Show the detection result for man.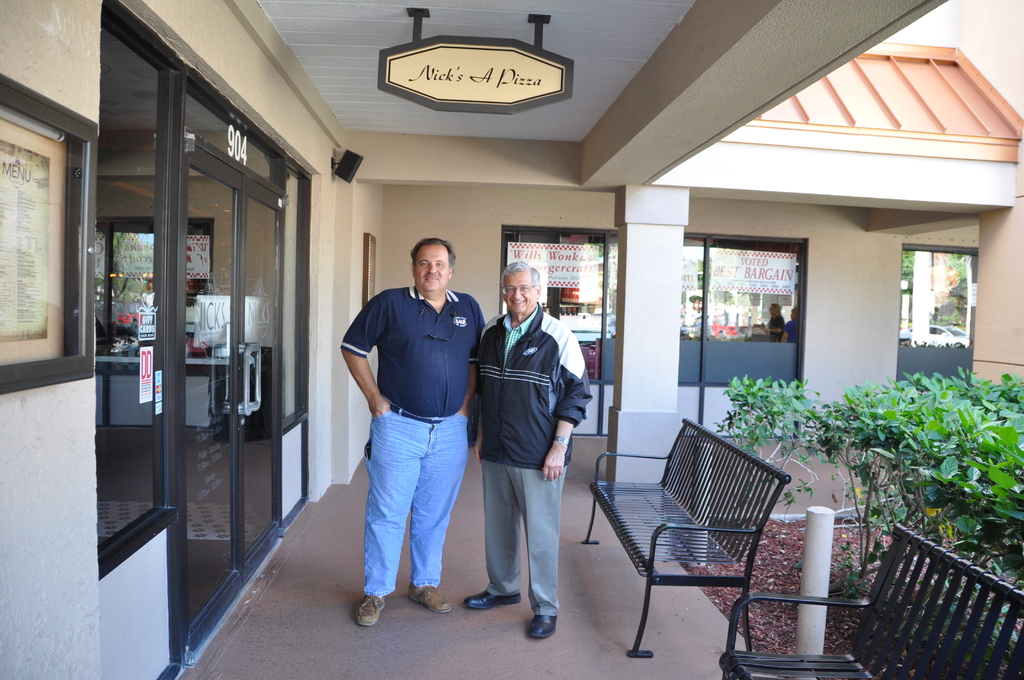
(x1=328, y1=238, x2=488, y2=626).
